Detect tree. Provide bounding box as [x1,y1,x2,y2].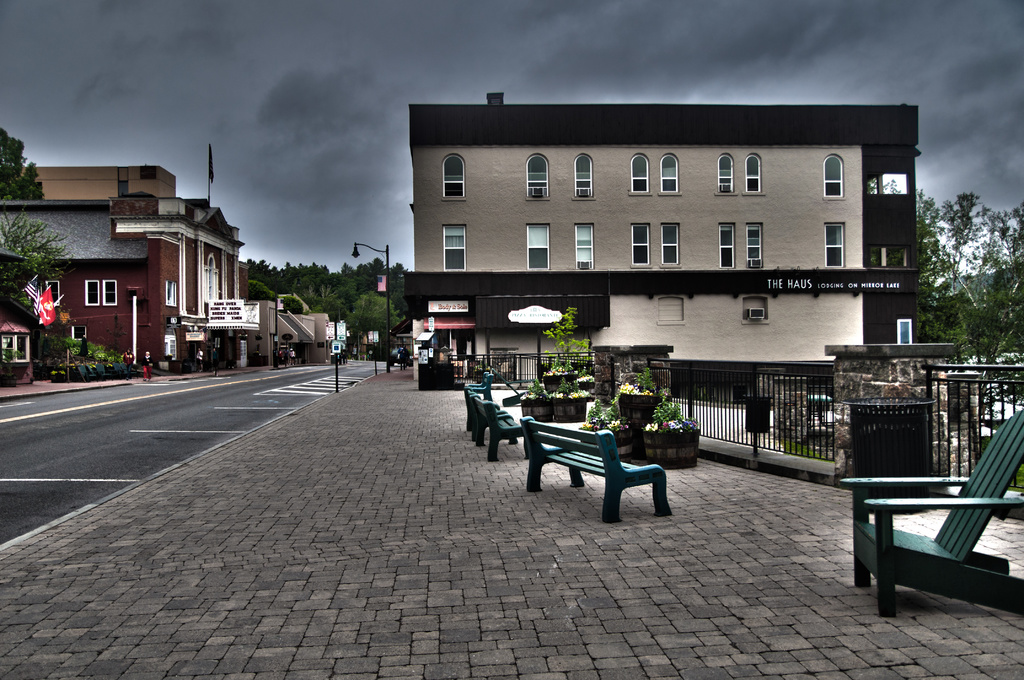
[548,303,589,380].
